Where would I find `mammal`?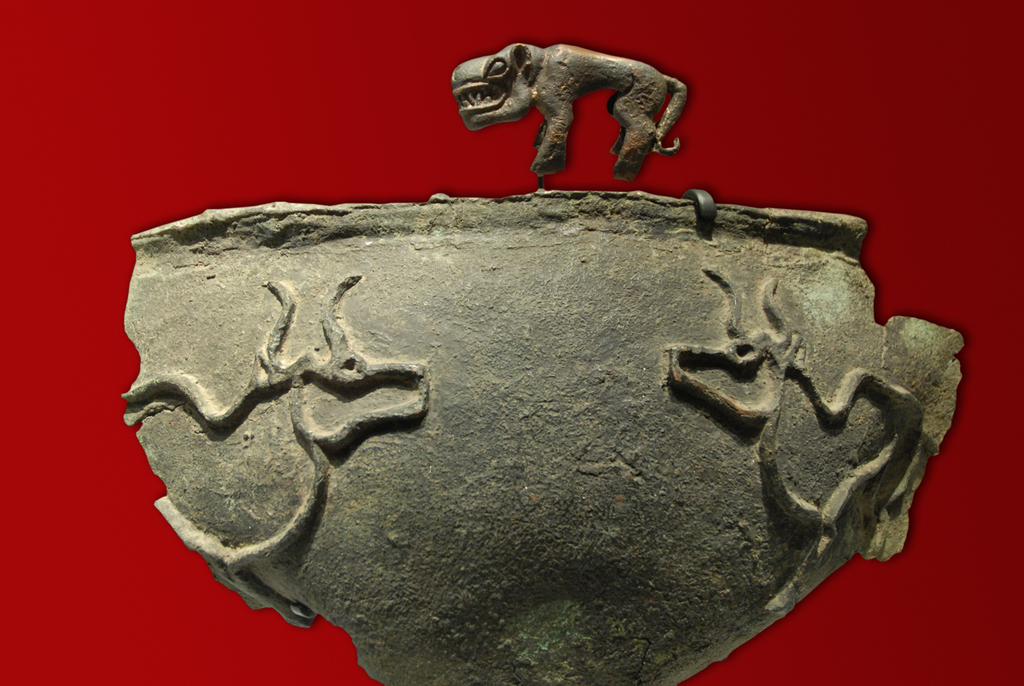
At rect(661, 265, 926, 608).
